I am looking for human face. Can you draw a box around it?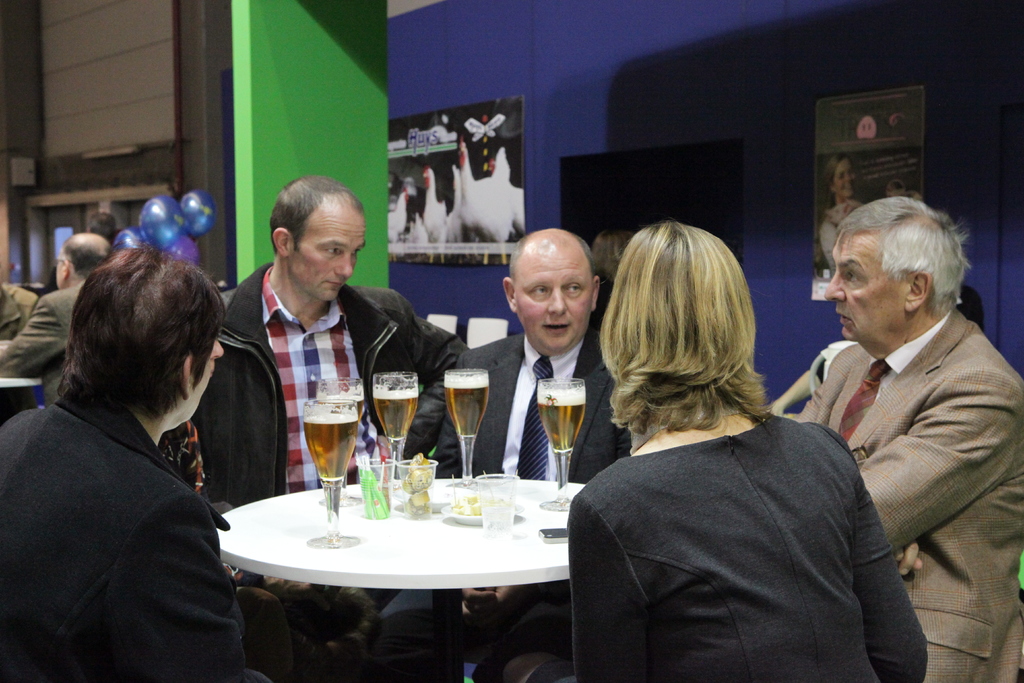
Sure, the bounding box is bbox=(294, 201, 369, 304).
